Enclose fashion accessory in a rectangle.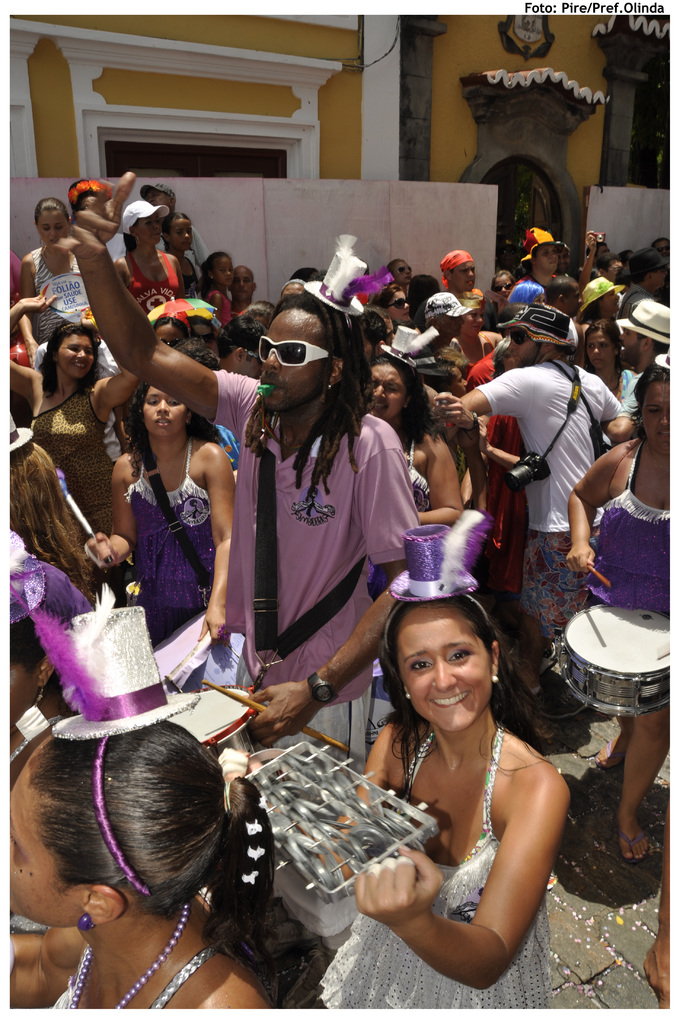
3/575/204/893.
